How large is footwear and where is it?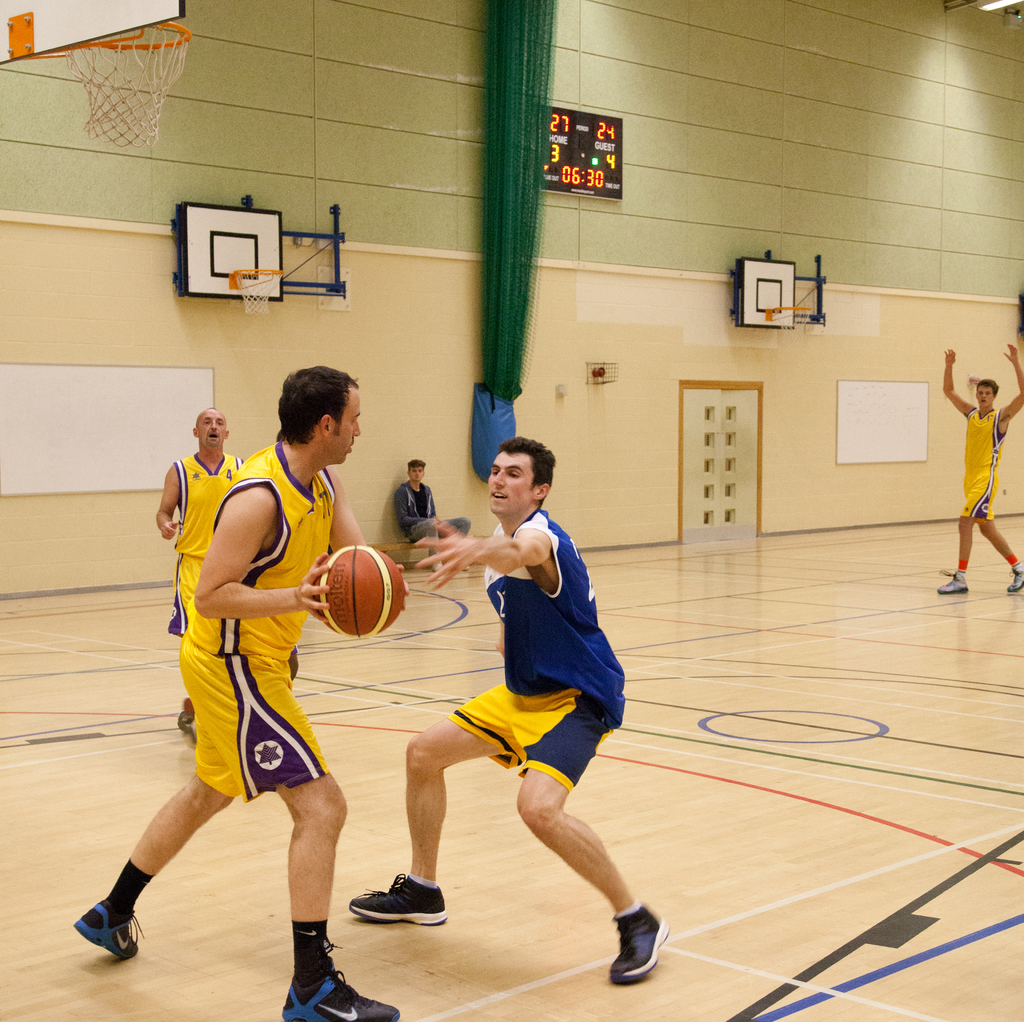
Bounding box: region(72, 902, 144, 956).
